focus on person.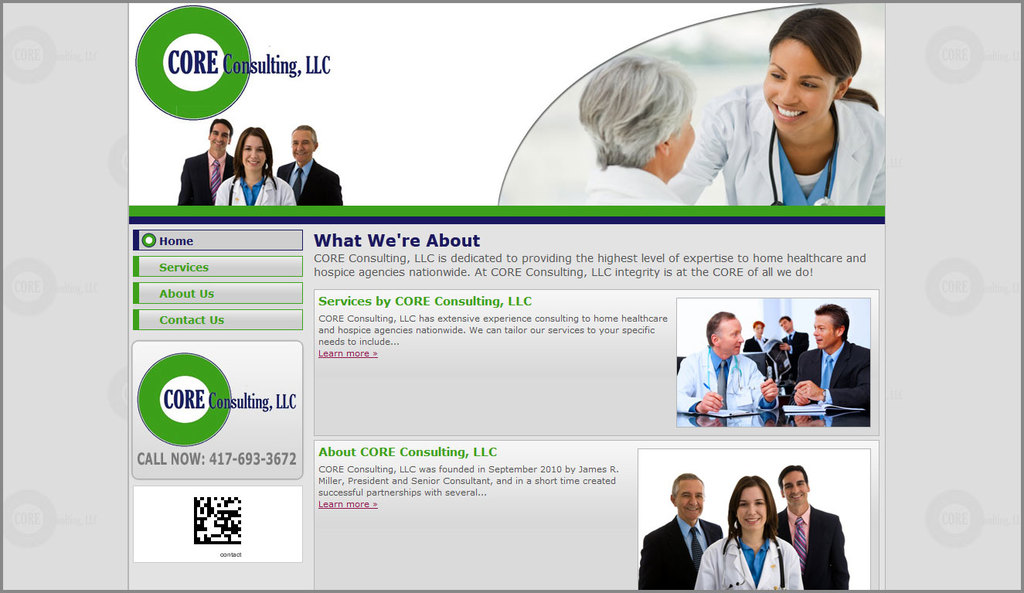
Focused at rect(638, 472, 729, 587).
